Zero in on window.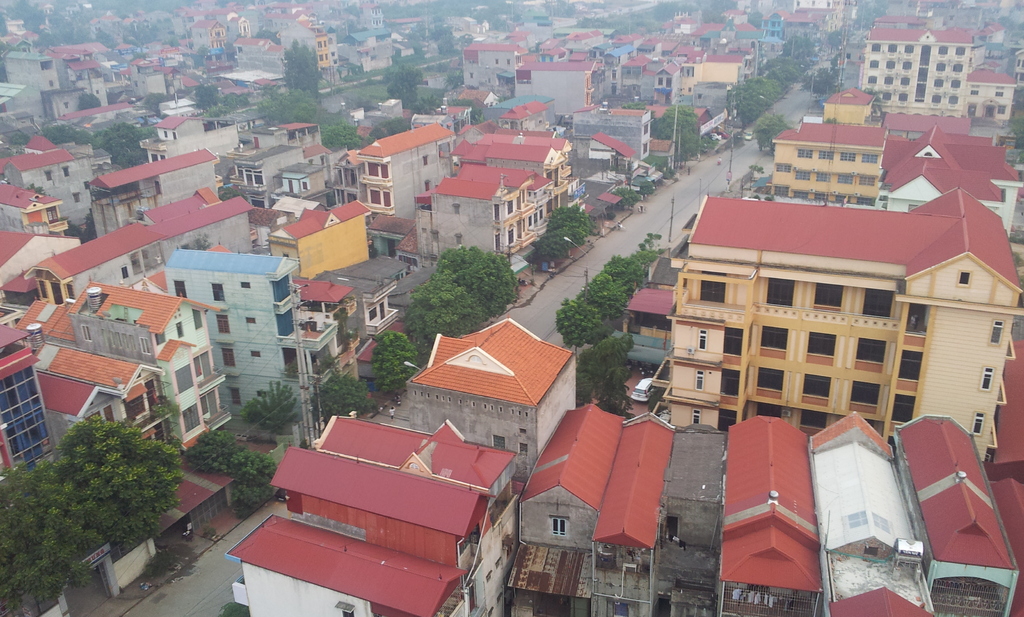
Zeroed in: (x1=753, y1=405, x2=782, y2=415).
